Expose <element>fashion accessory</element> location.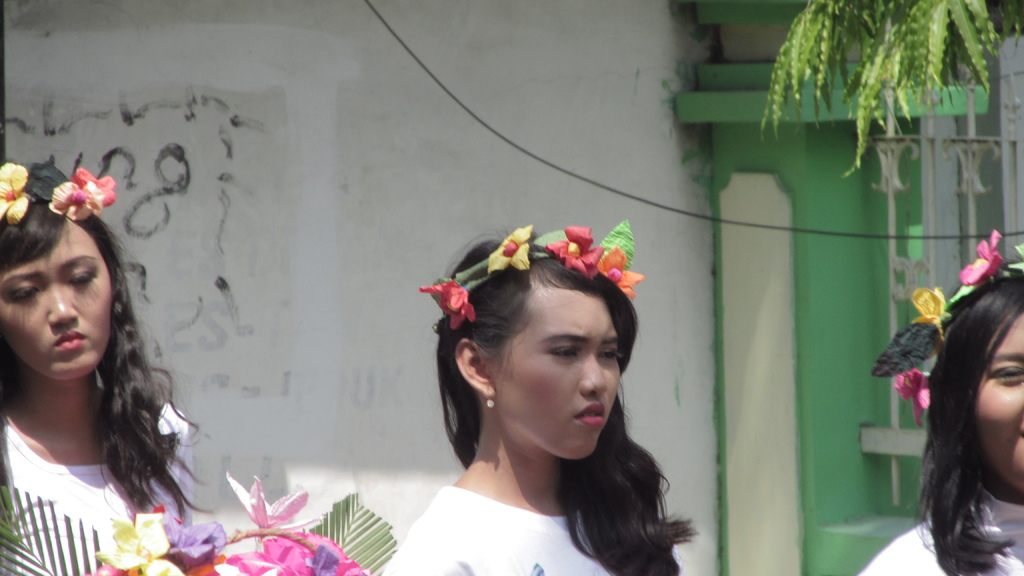
Exposed at box=[865, 223, 1023, 424].
